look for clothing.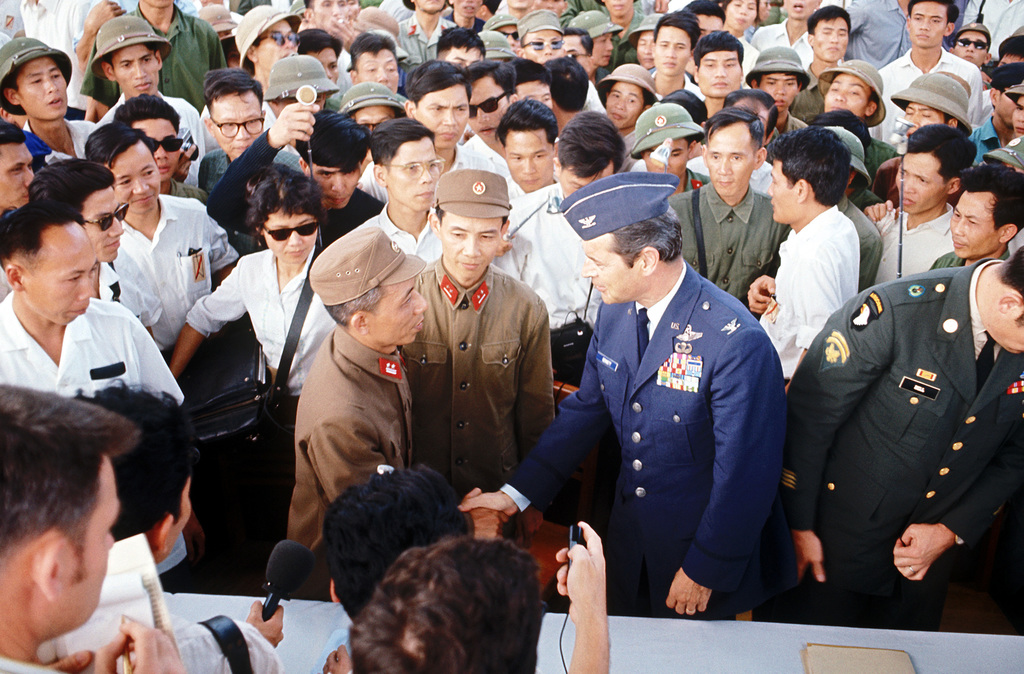
Found: bbox=[851, 197, 891, 286].
